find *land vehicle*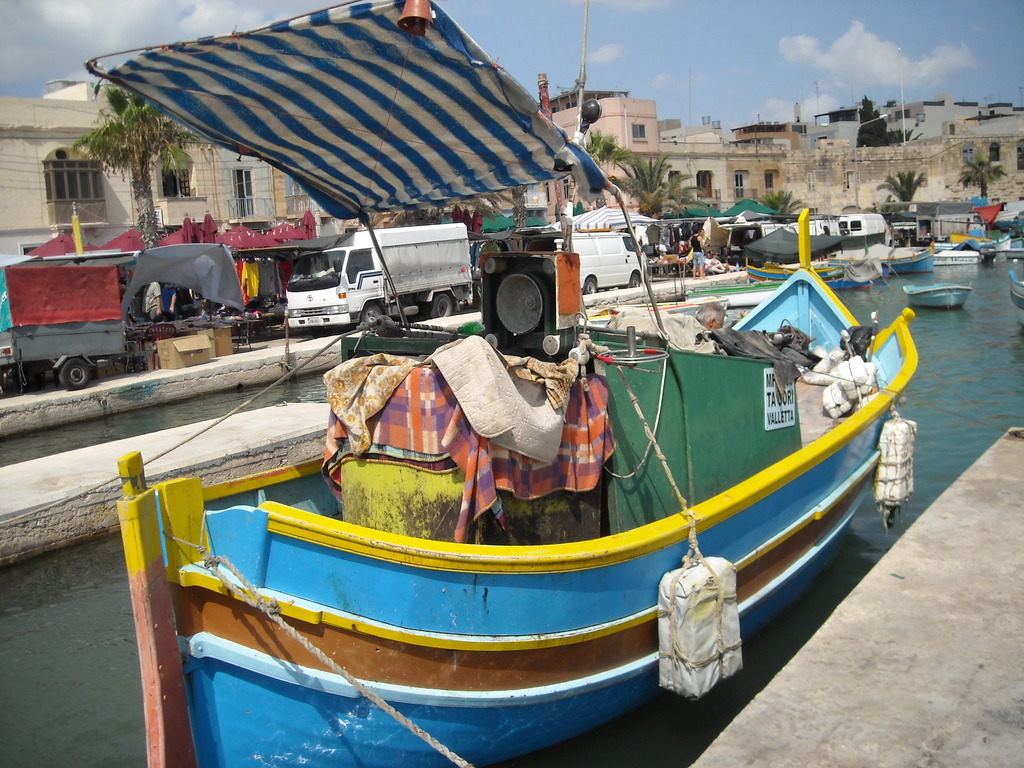
{"left": 287, "top": 220, "right": 476, "bottom": 328}
